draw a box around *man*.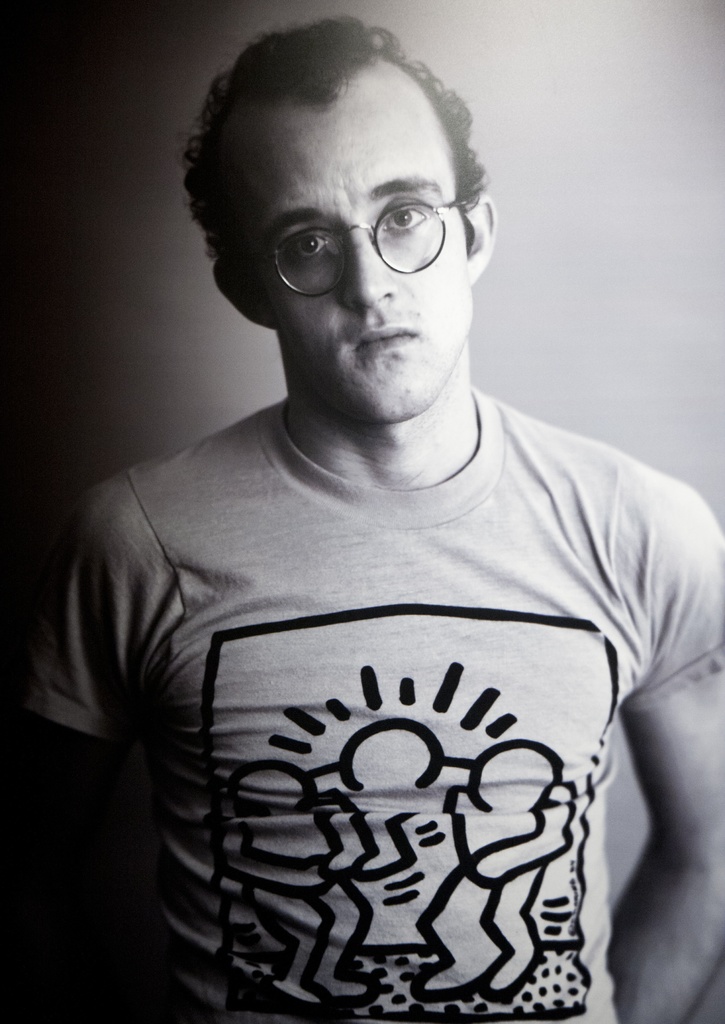
region(18, 10, 724, 1023).
